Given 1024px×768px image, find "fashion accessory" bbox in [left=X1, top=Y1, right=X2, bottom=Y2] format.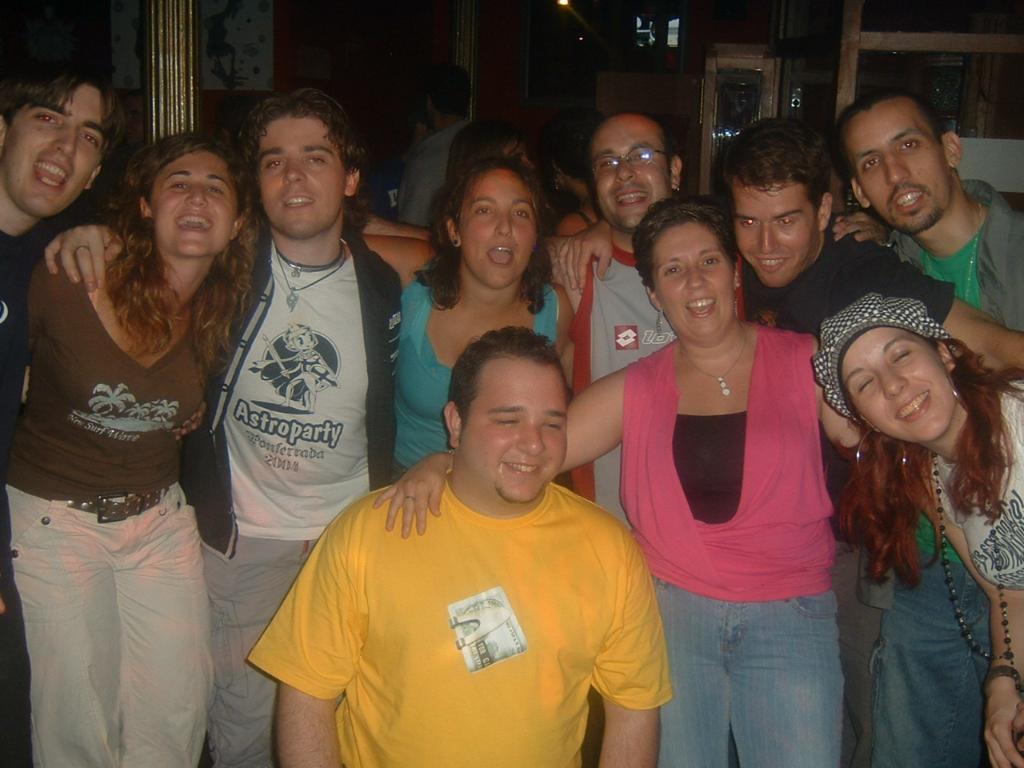
[left=274, top=234, right=354, bottom=314].
